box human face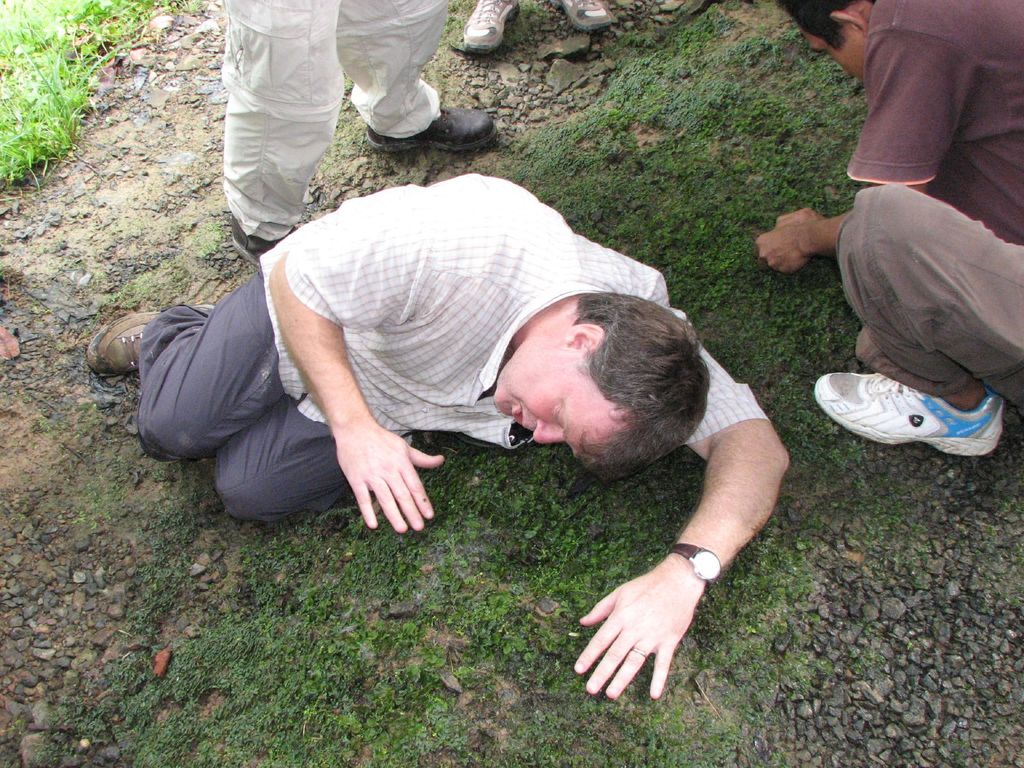
[493,349,625,468]
